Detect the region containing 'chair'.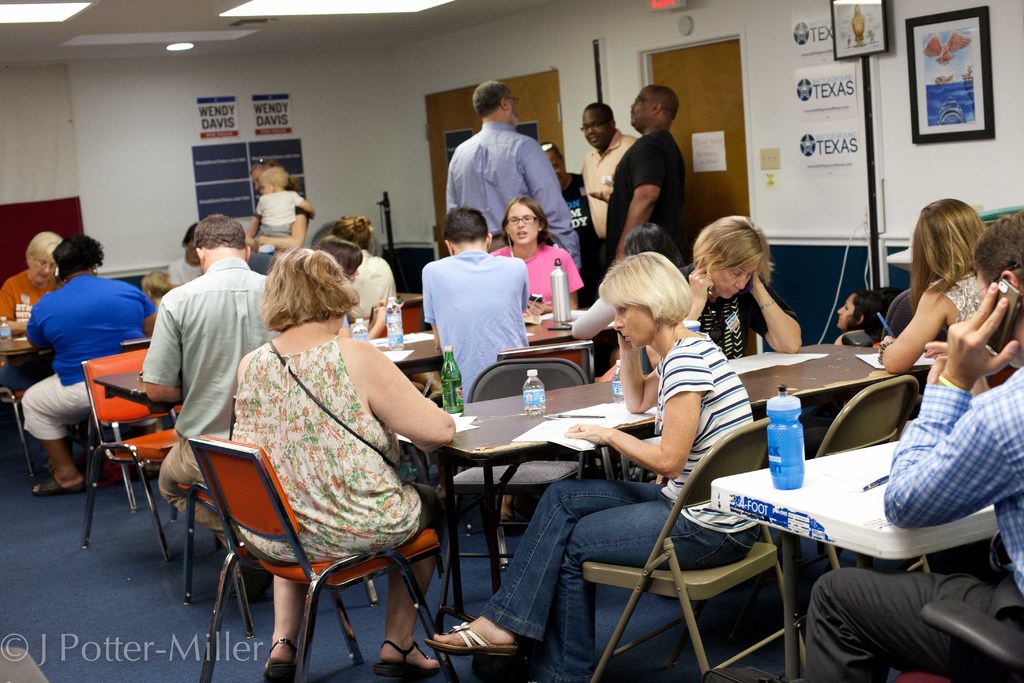
<bbox>76, 346, 175, 548</bbox>.
